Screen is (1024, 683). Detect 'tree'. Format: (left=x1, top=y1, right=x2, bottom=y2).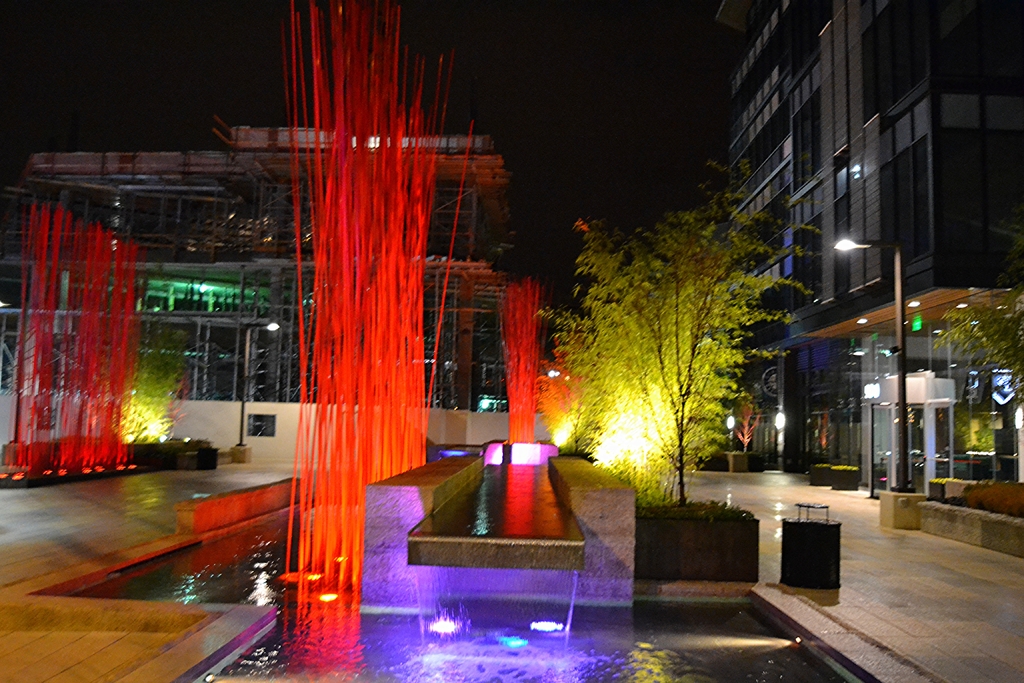
(left=535, top=219, right=592, bottom=450).
